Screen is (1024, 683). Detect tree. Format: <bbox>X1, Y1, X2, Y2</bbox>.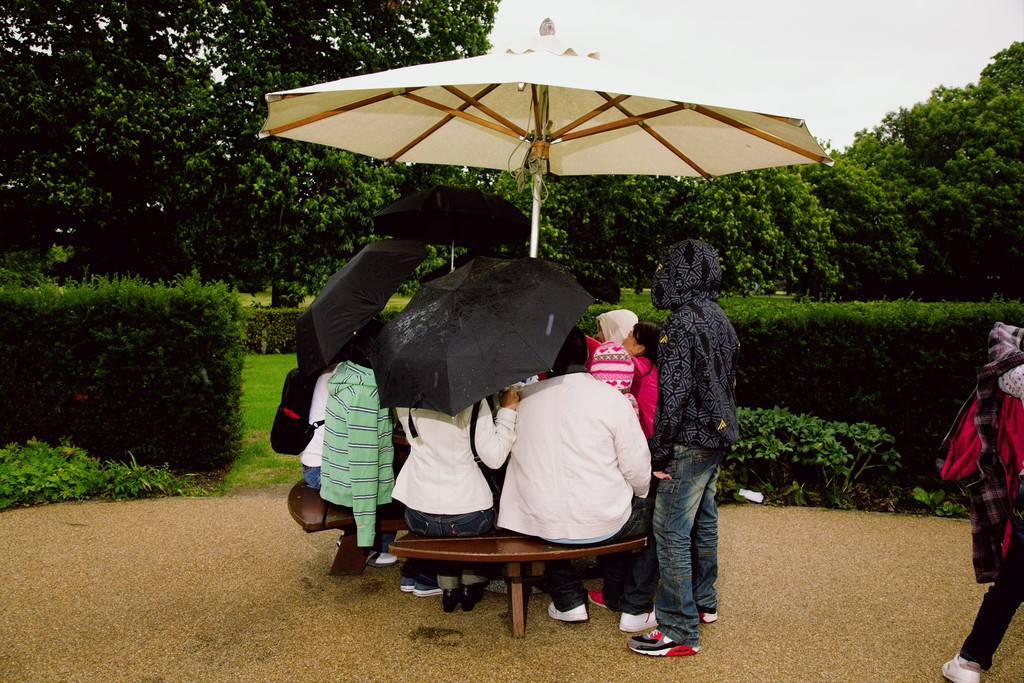
<bbox>3, 0, 504, 284</bbox>.
